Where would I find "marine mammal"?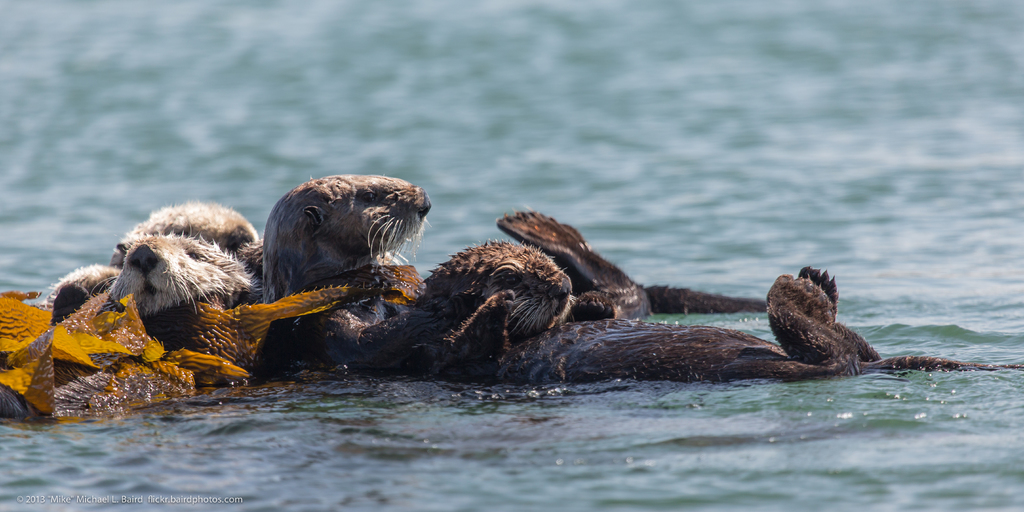
At 310 177 877 369.
